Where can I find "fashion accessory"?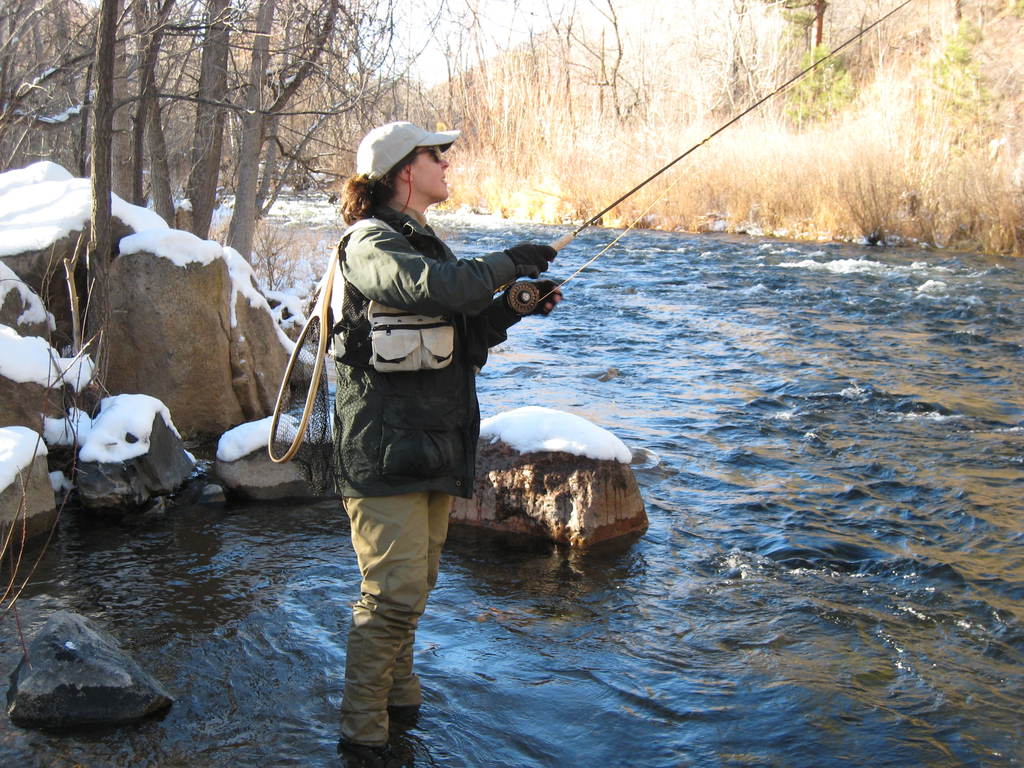
You can find it at (left=406, top=147, right=442, bottom=164).
